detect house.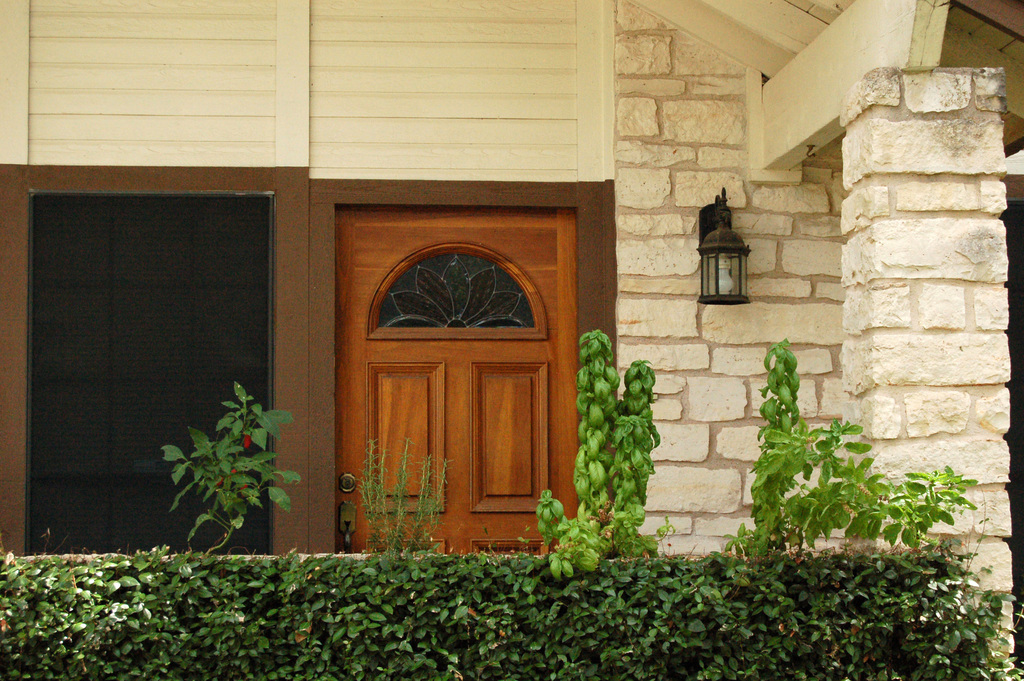
Detected at (2, 0, 1023, 680).
